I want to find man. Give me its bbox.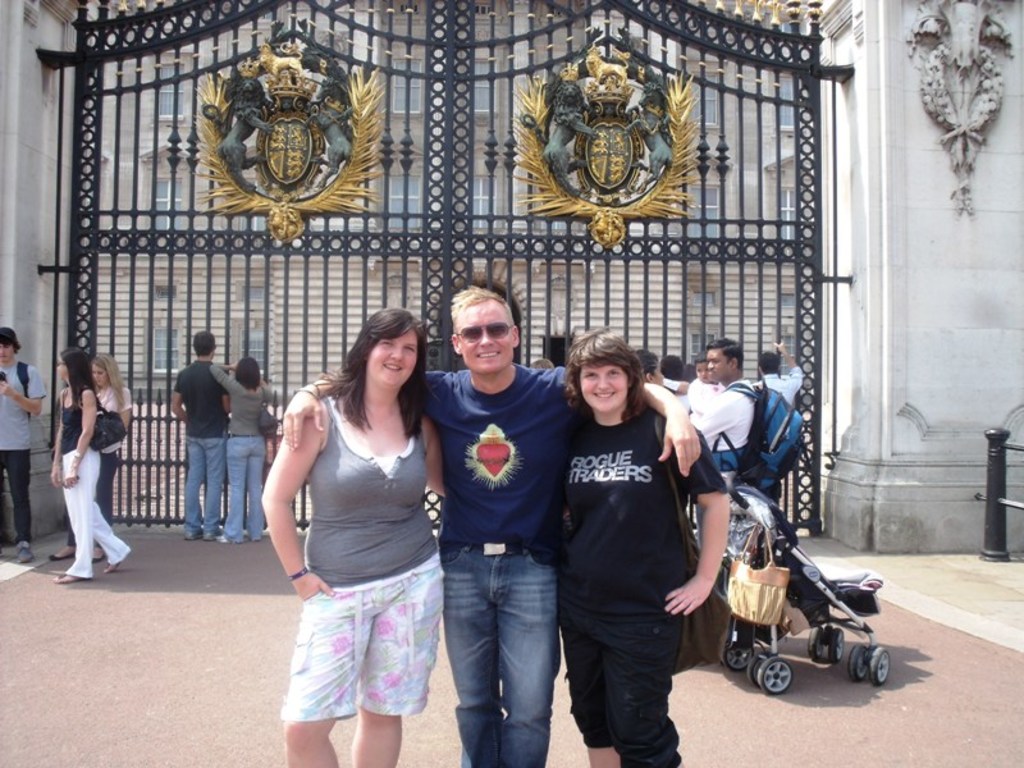
745, 329, 806, 421.
